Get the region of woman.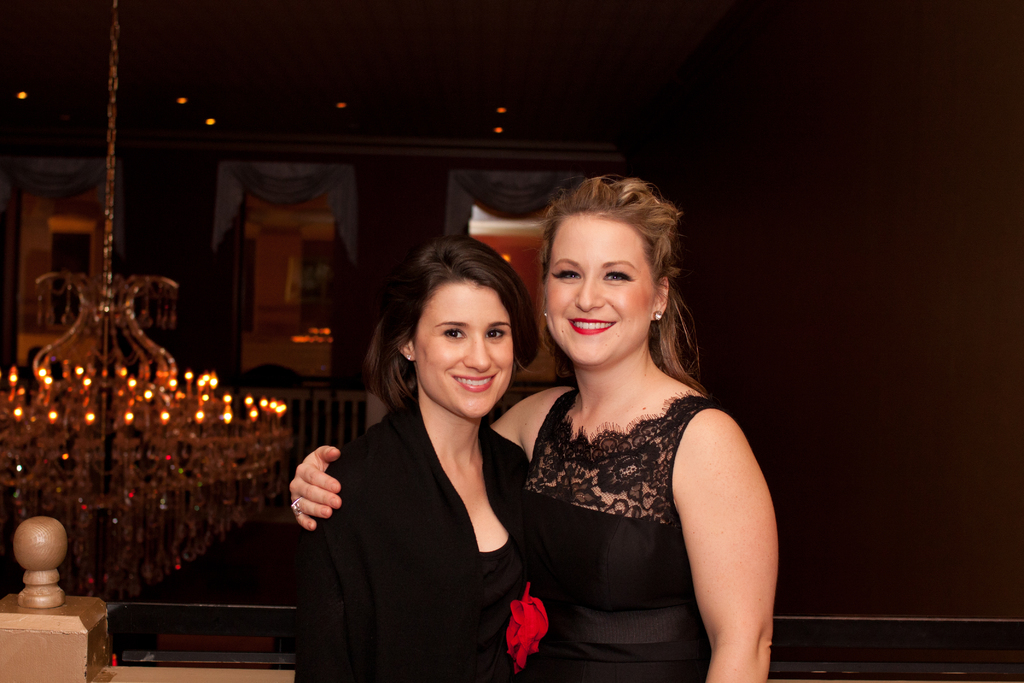
<box>280,170,788,682</box>.
